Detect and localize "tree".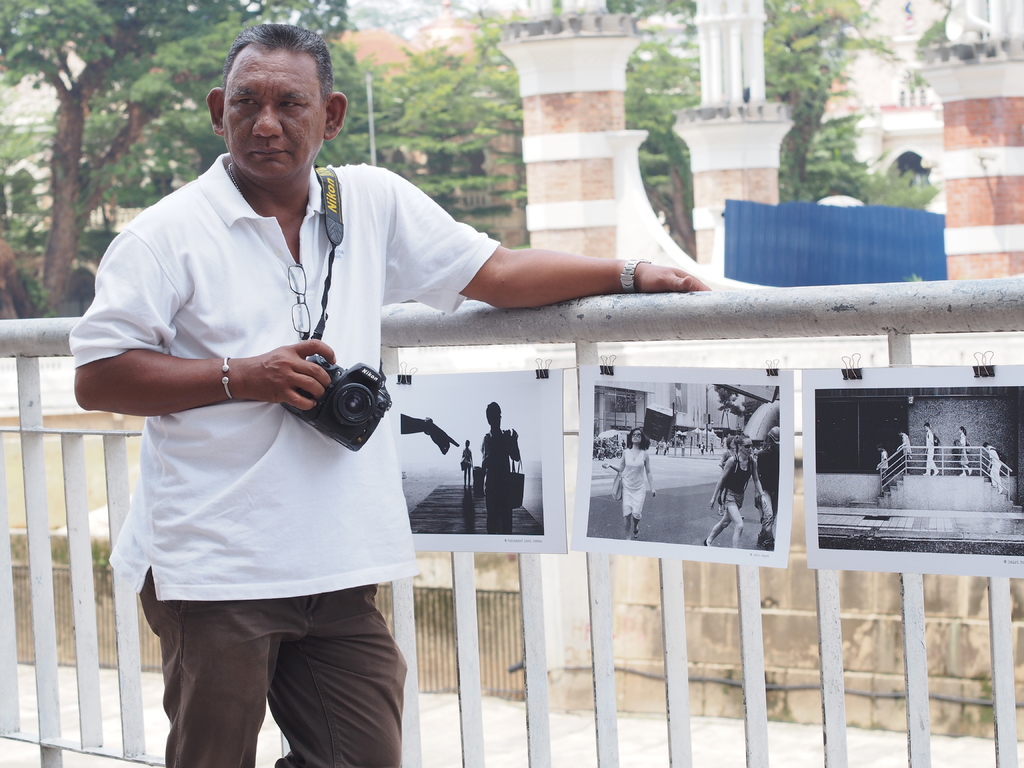
Localized at {"x1": 108, "y1": 19, "x2": 406, "y2": 176}.
